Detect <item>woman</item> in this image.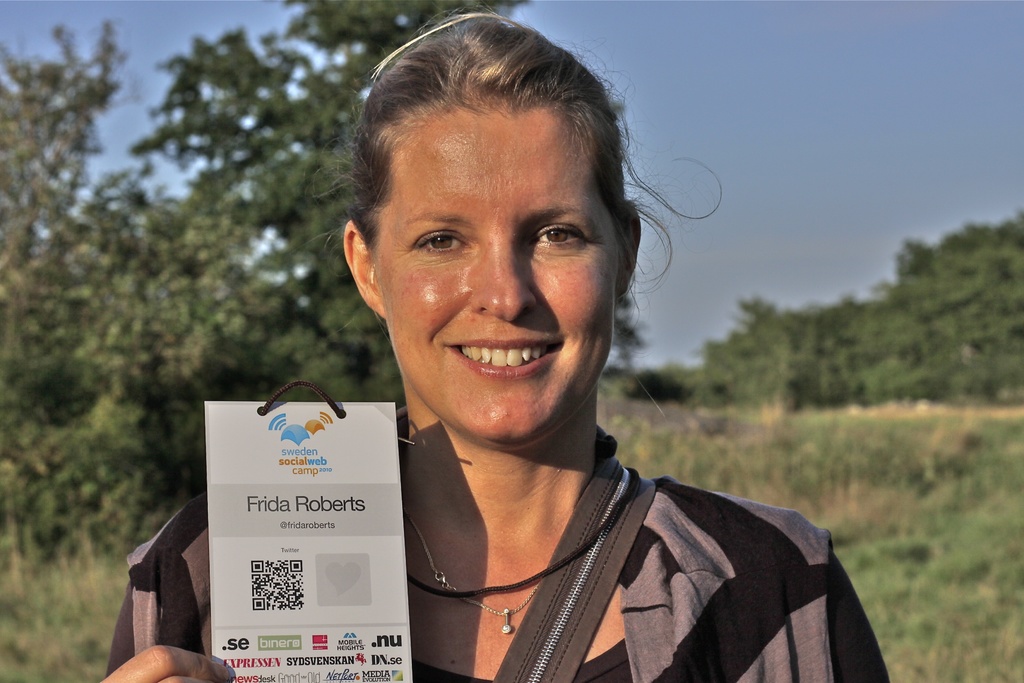
Detection: pyautogui.locateOnScreen(229, 35, 872, 677).
